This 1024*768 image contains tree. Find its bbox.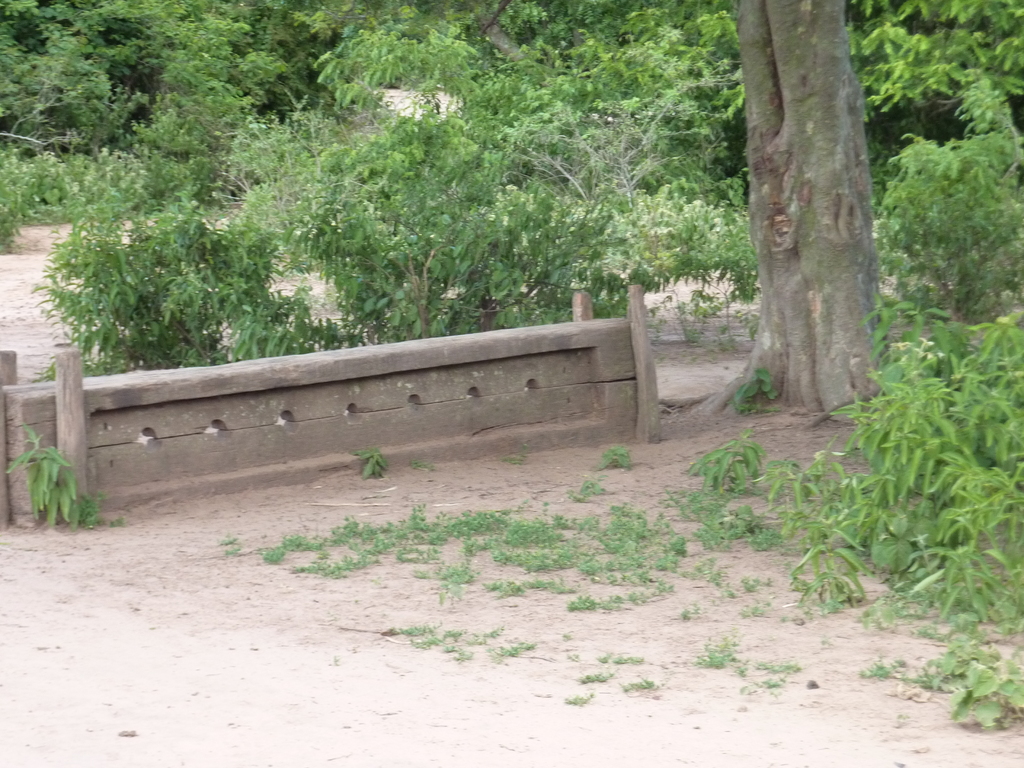
rect(584, 14, 745, 218).
